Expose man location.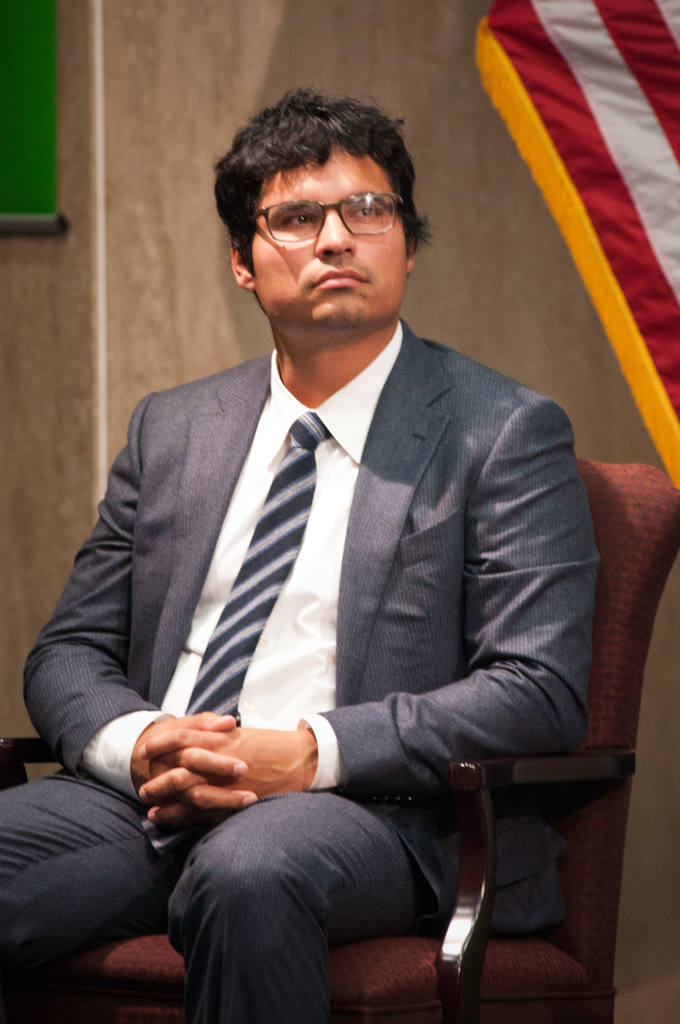
Exposed at (42, 111, 631, 993).
